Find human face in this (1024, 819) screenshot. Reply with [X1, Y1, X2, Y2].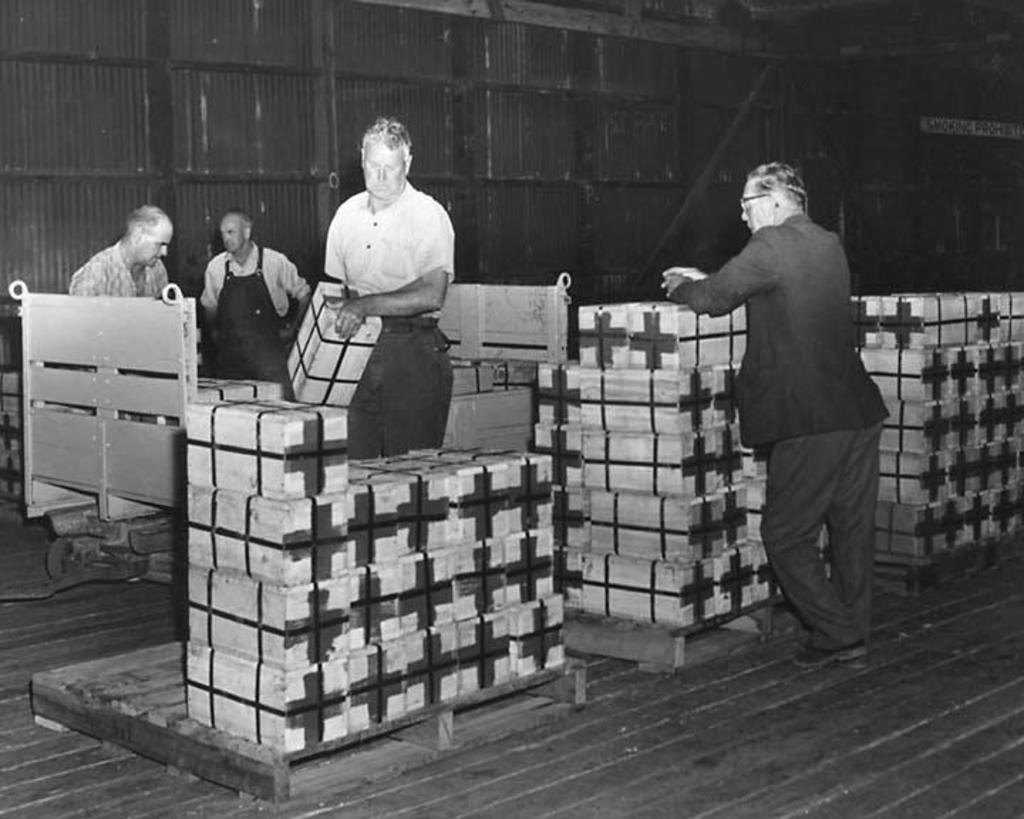
[358, 138, 405, 192].
